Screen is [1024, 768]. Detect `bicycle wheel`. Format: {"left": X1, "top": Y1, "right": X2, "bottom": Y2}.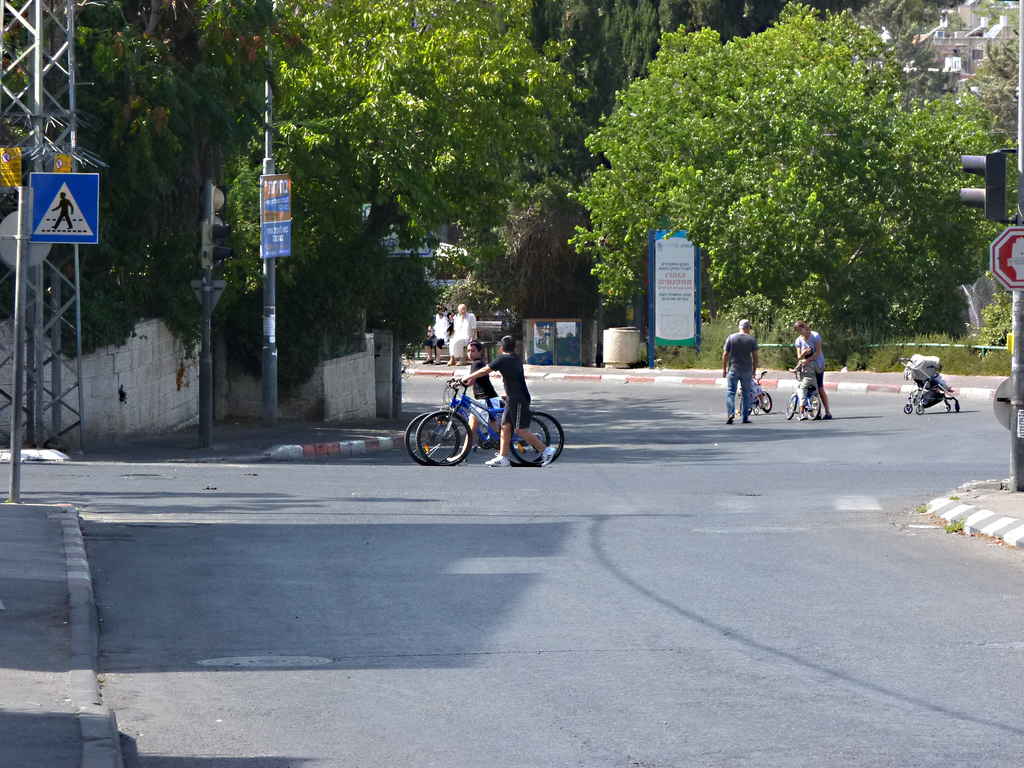
{"left": 404, "top": 413, "right": 461, "bottom": 465}.
